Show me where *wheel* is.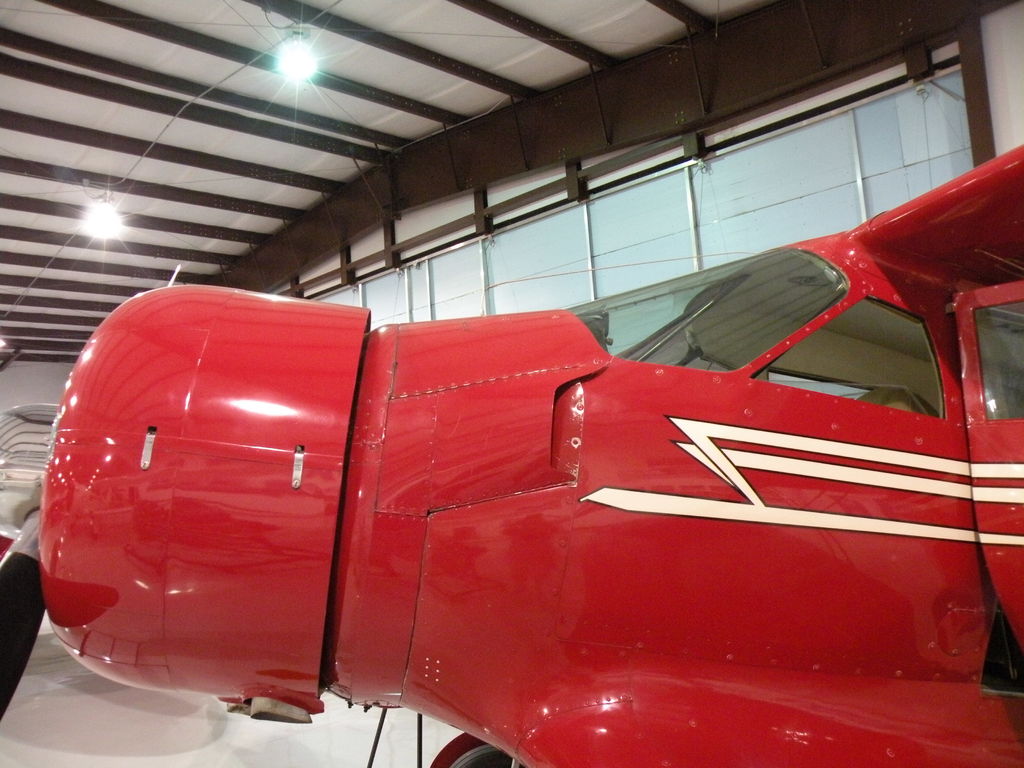
*wheel* is at [424, 733, 522, 767].
